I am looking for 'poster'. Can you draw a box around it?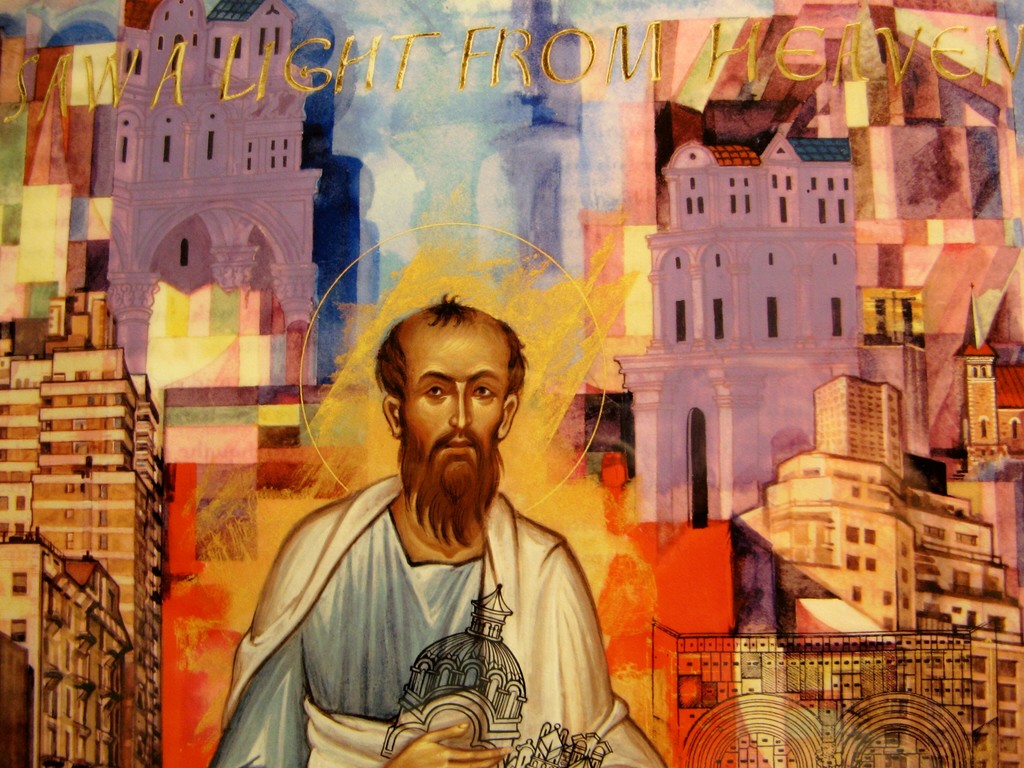
Sure, the bounding box is pyautogui.locateOnScreen(1, 0, 1021, 767).
